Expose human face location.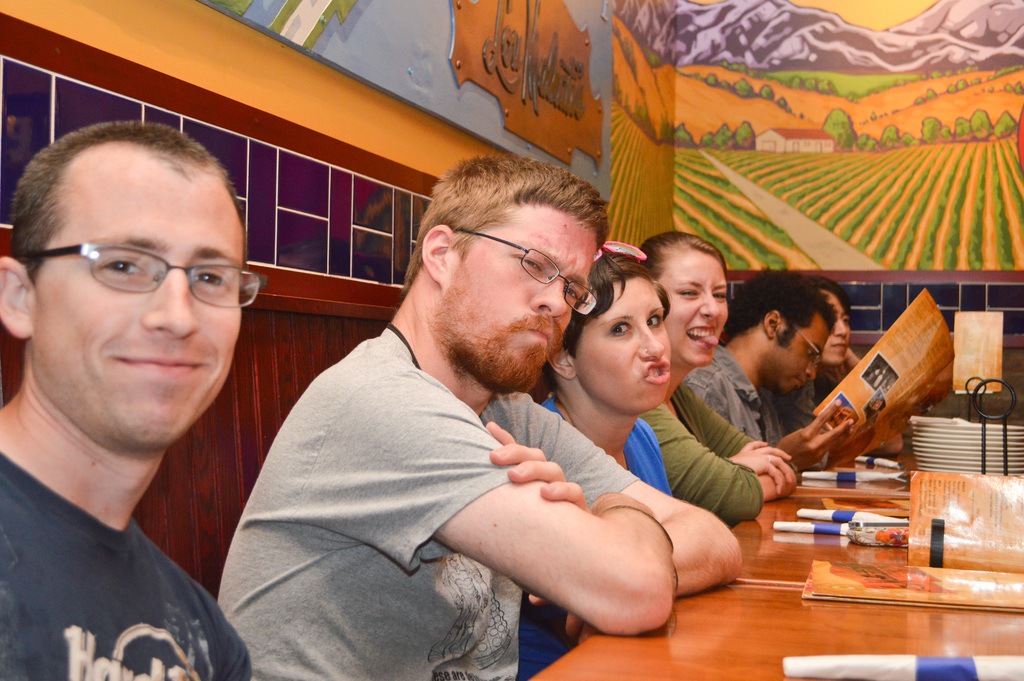
Exposed at {"x1": 30, "y1": 160, "x2": 246, "y2": 453}.
